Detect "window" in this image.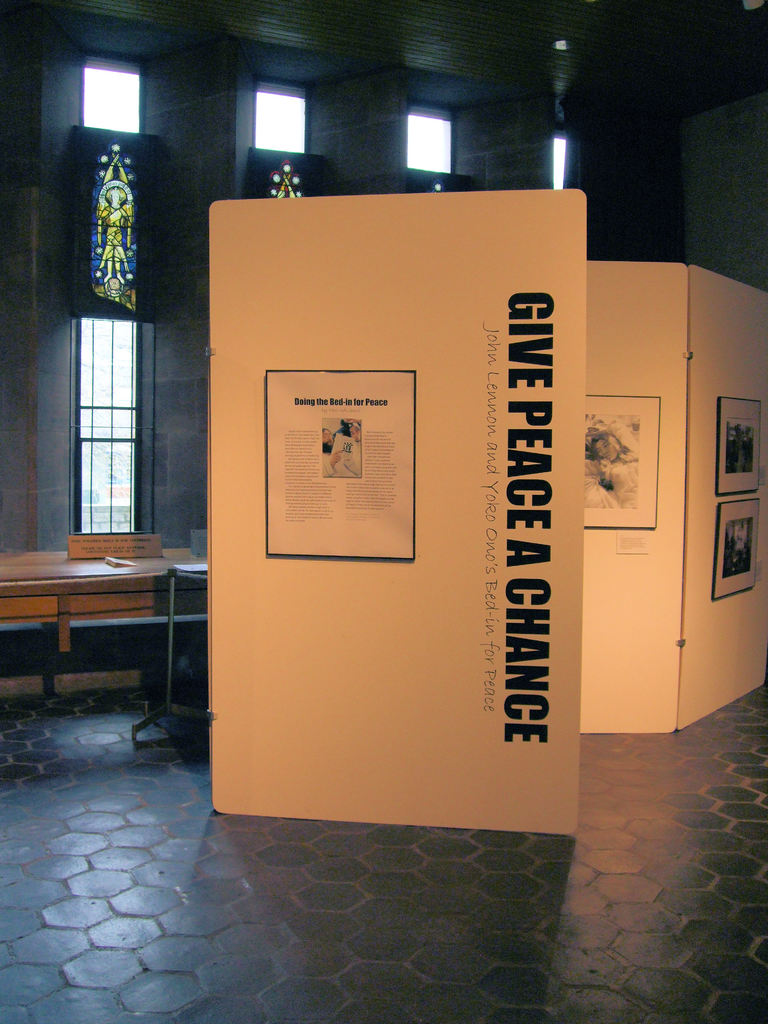
Detection: rect(404, 113, 455, 173).
